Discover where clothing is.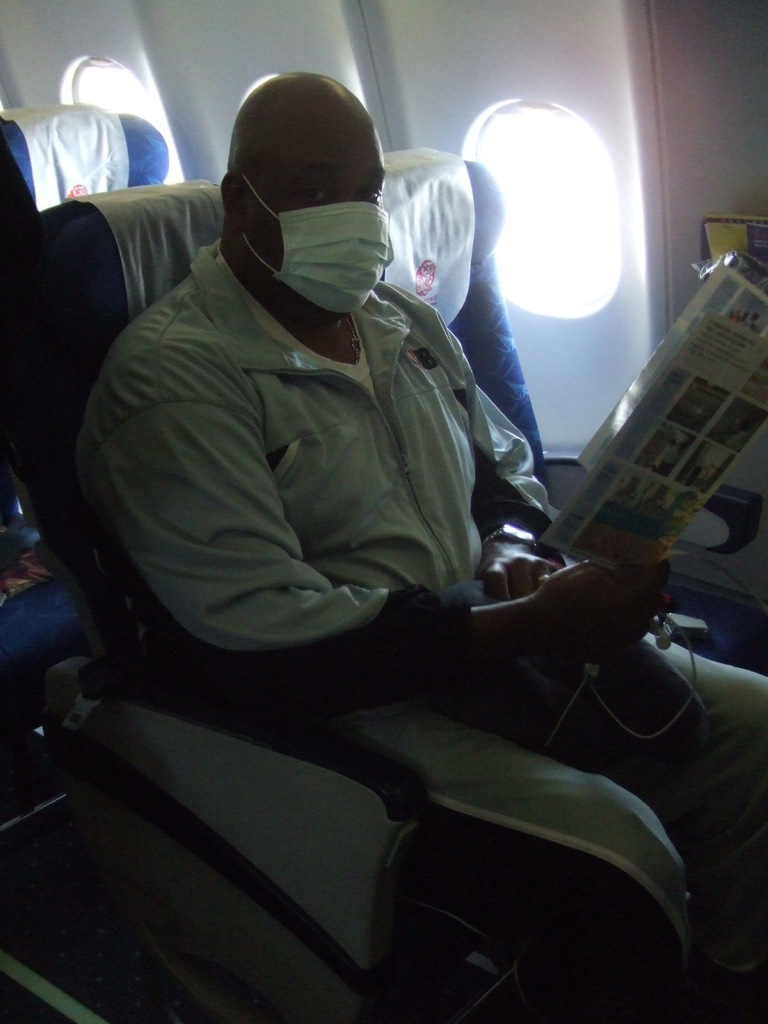
Discovered at 91,223,767,1023.
